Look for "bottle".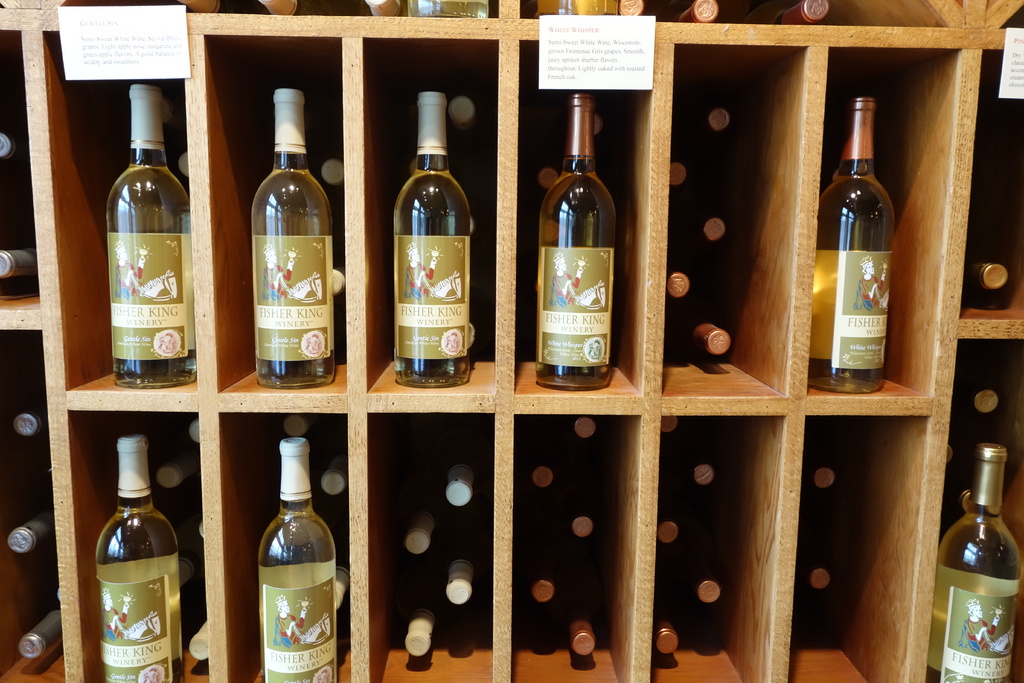
Found: (x1=652, y1=617, x2=678, y2=657).
